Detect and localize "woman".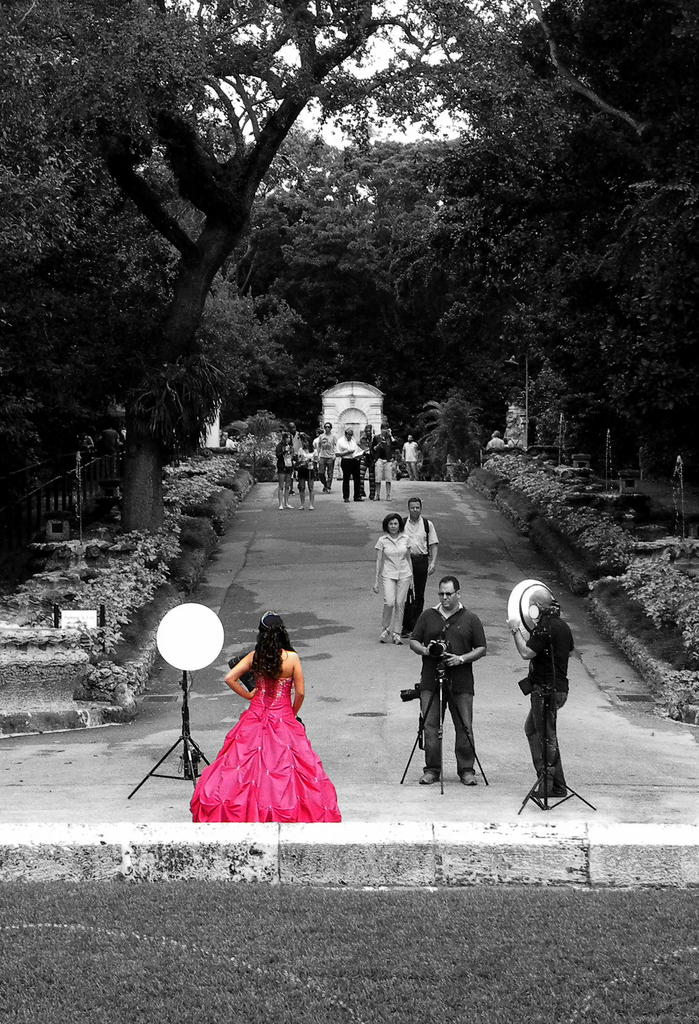
Localized at (x1=273, y1=432, x2=294, y2=512).
